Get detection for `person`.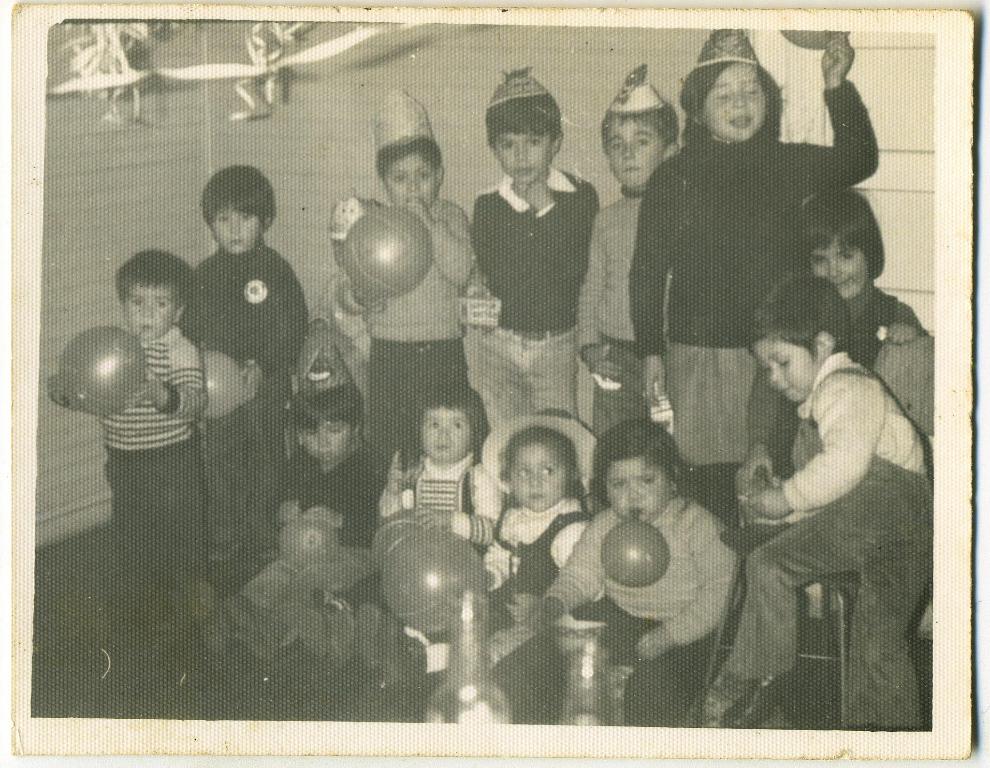
Detection: (left=293, top=383, right=501, bottom=670).
